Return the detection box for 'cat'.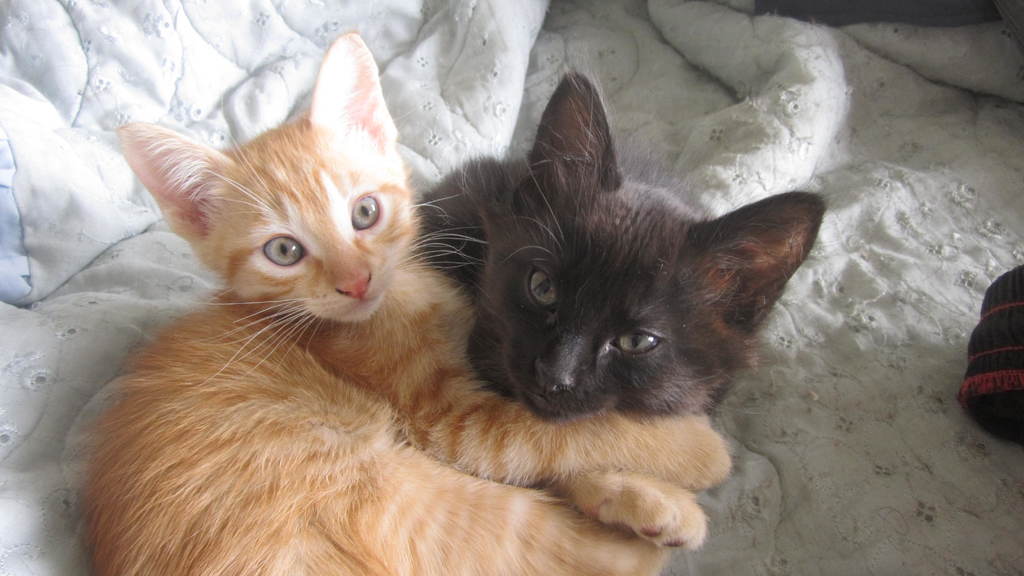
404/56/827/424.
